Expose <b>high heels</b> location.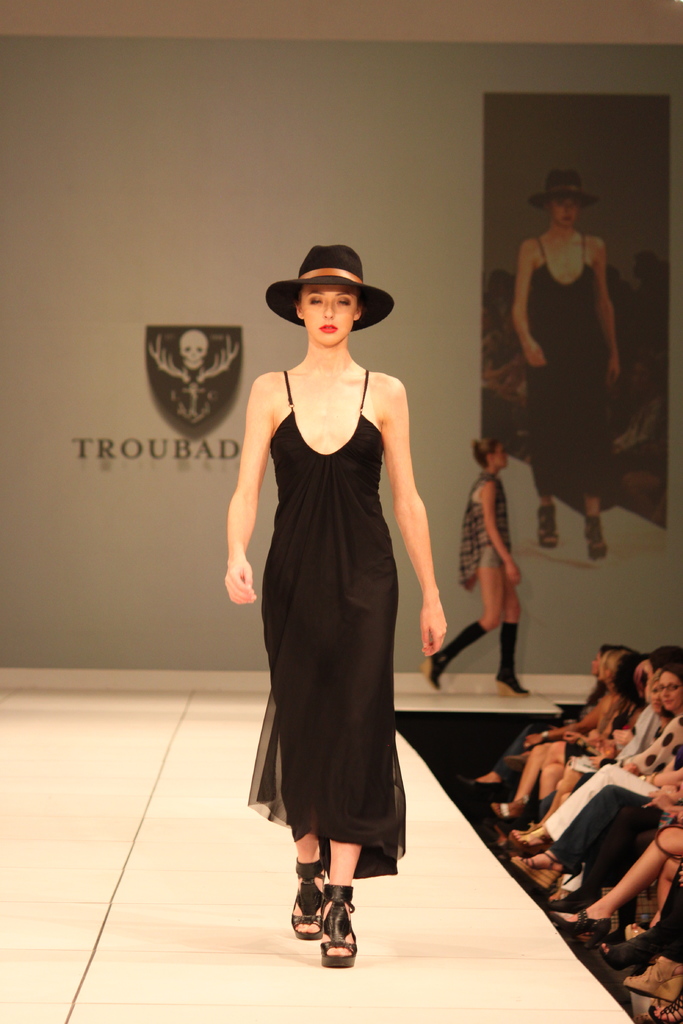
Exposed at x1=579, y1=513, x2=609, y2=566.
